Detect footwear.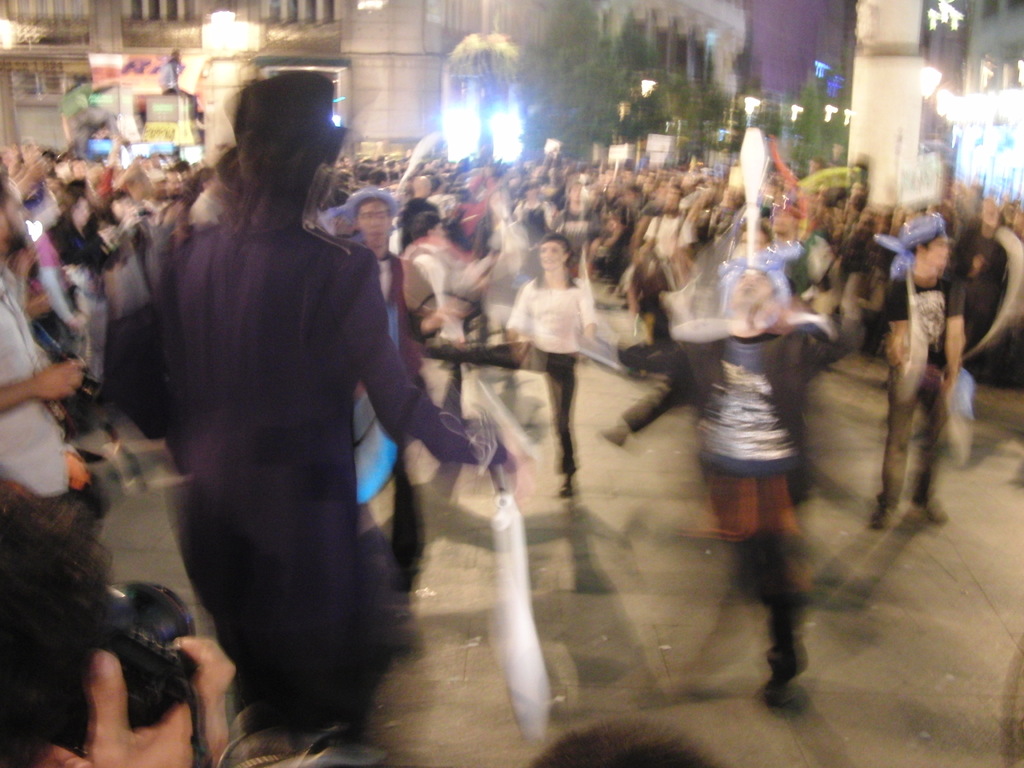
Detected at [867,500,902,537].
